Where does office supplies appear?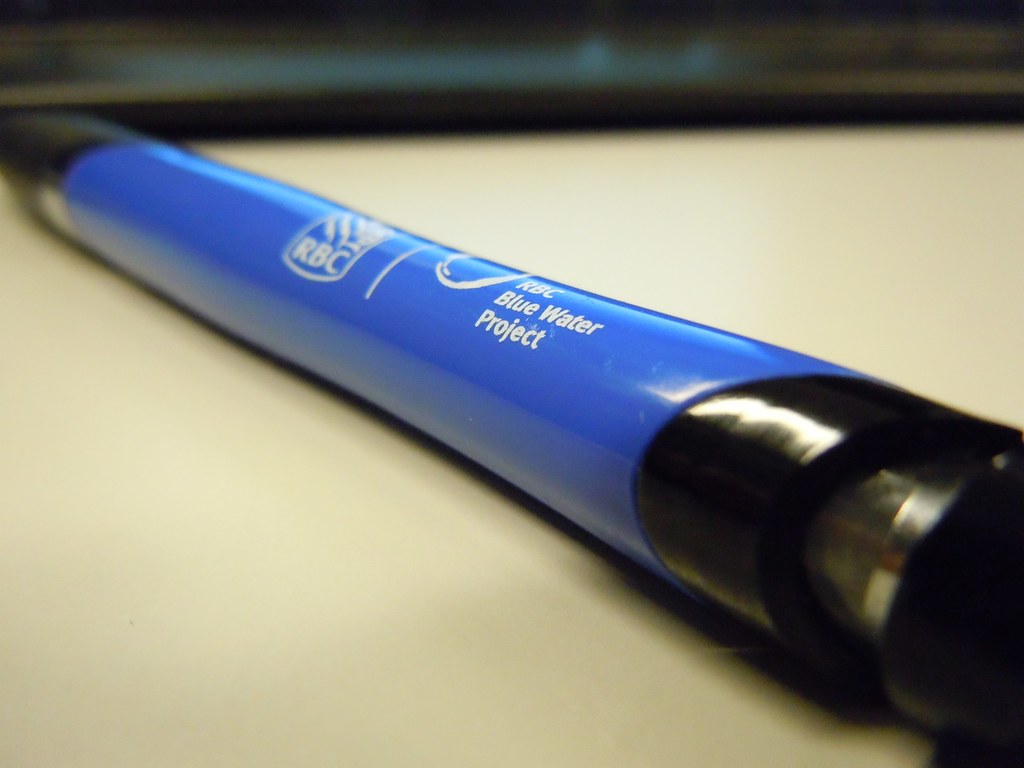
Appears at region(17, 152, 996, 762).
